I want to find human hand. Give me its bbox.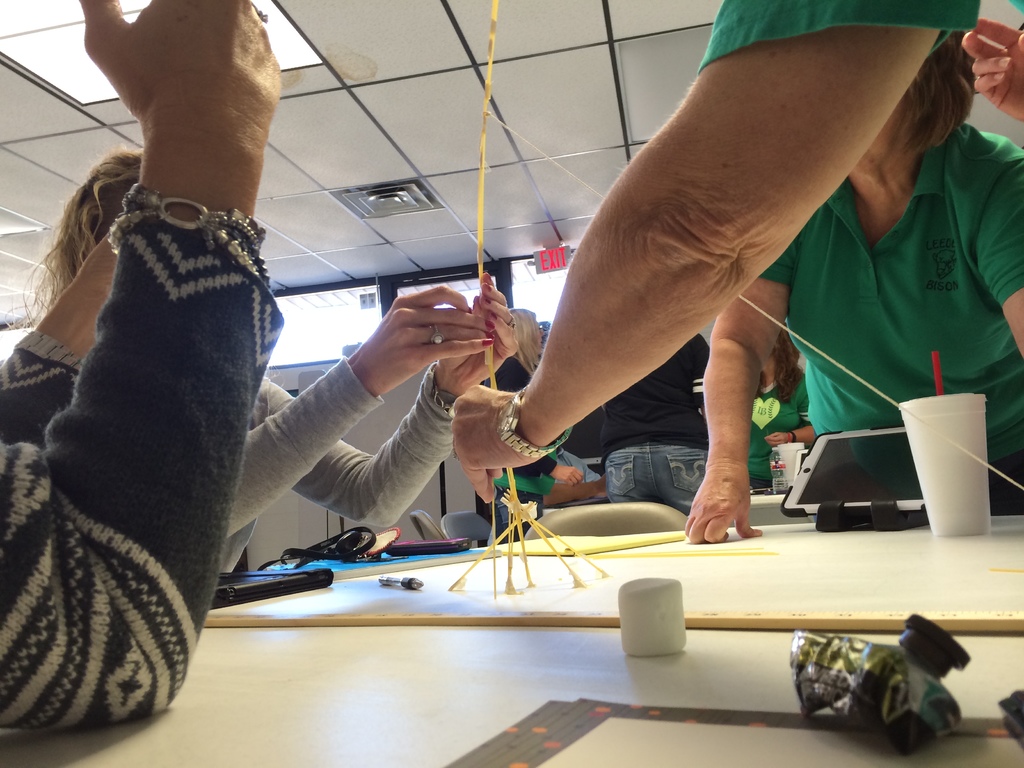
l=79, t=232, r=116, b=294.
